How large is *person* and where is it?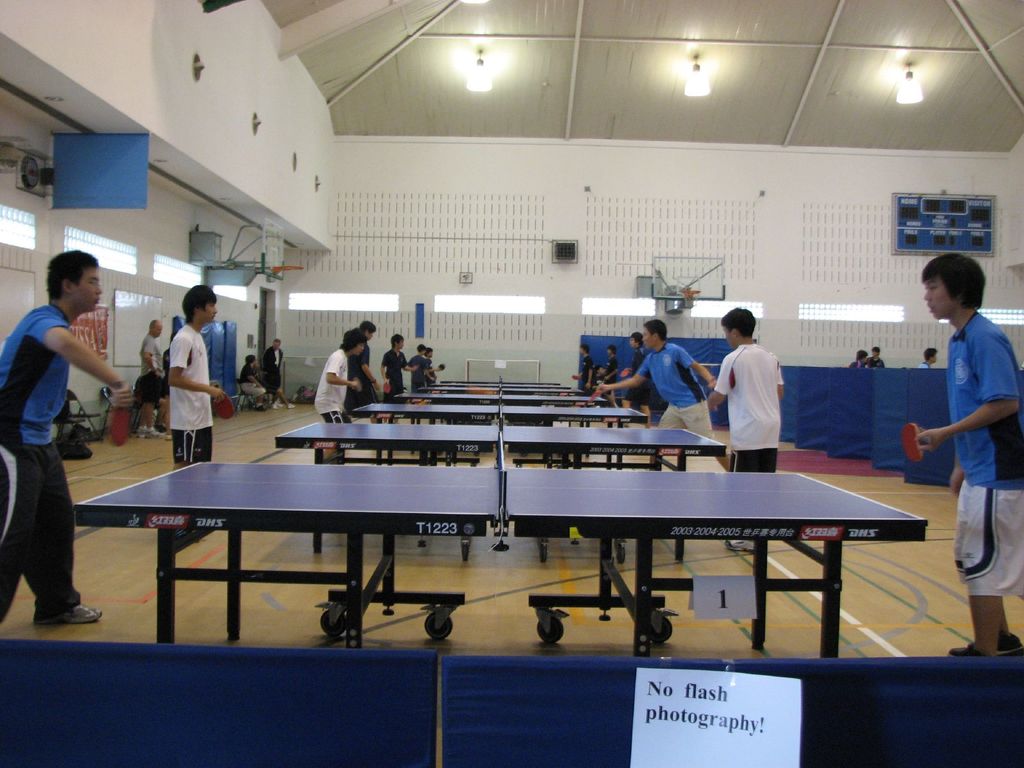
Bounding box: bbox=[134, 320, 164, 438].
